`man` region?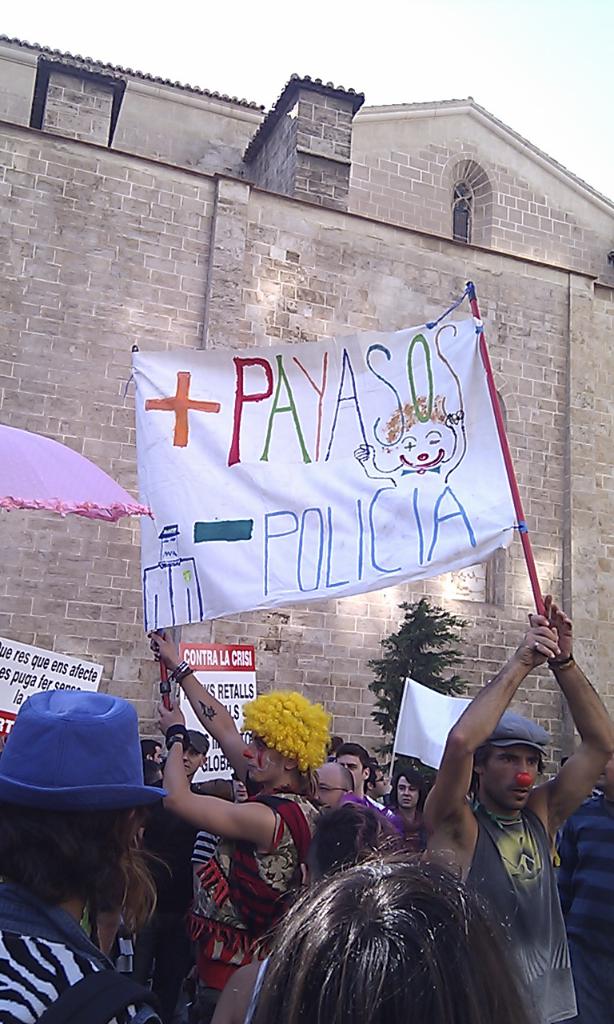
locate(129, 729, 224, 1023)
